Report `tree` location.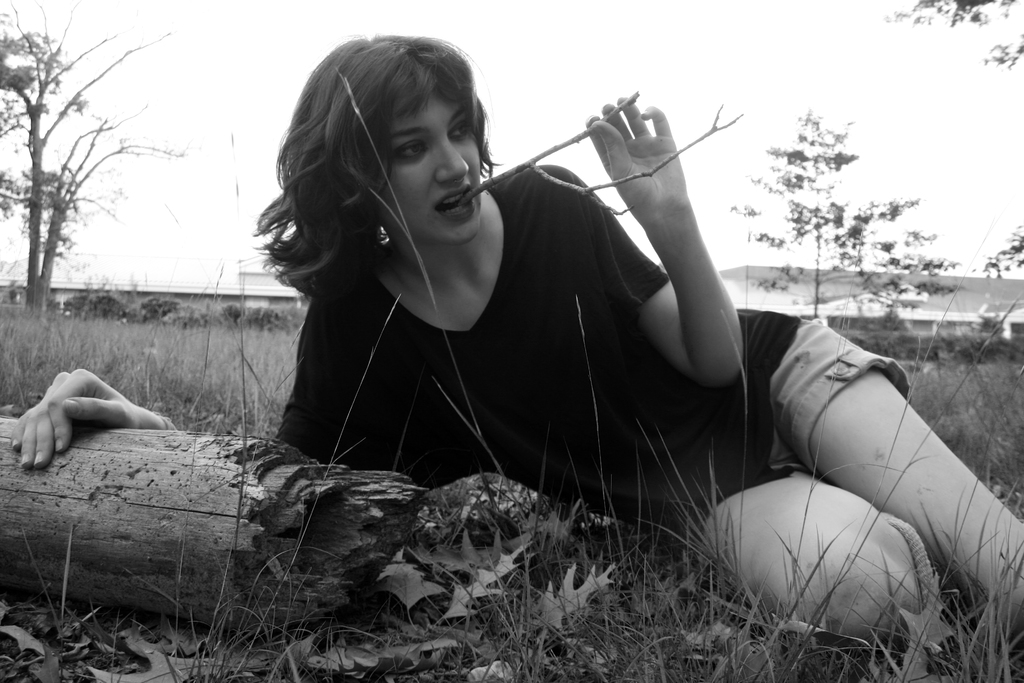
Report: left=746, top=119, right=956, bottom=317.
